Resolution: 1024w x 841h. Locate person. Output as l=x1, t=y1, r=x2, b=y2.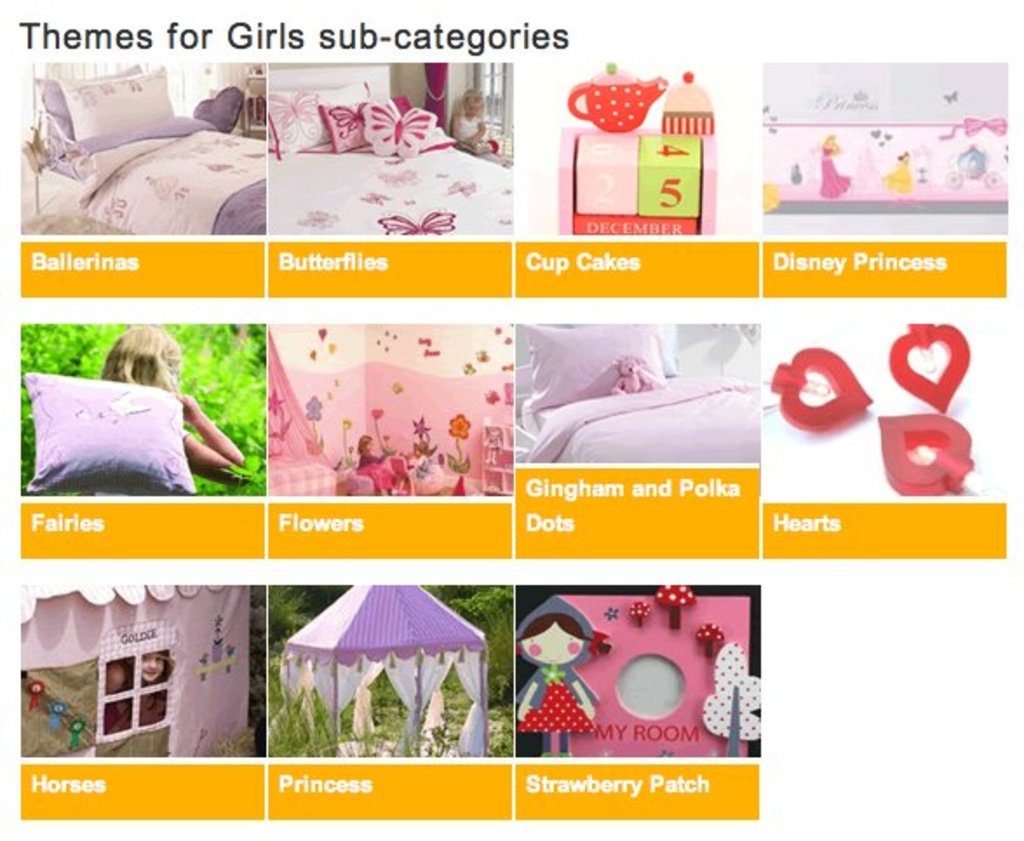
l=355, t=427, r=406, b=496.
